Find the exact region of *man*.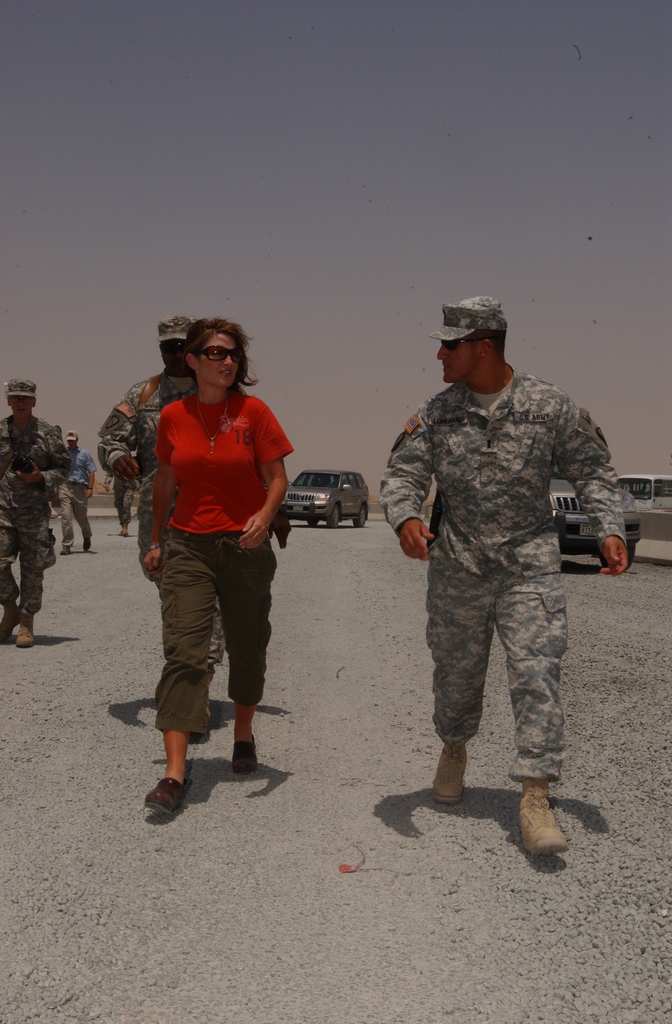
Exact region: bbox=[106, 465, 137, 538].
